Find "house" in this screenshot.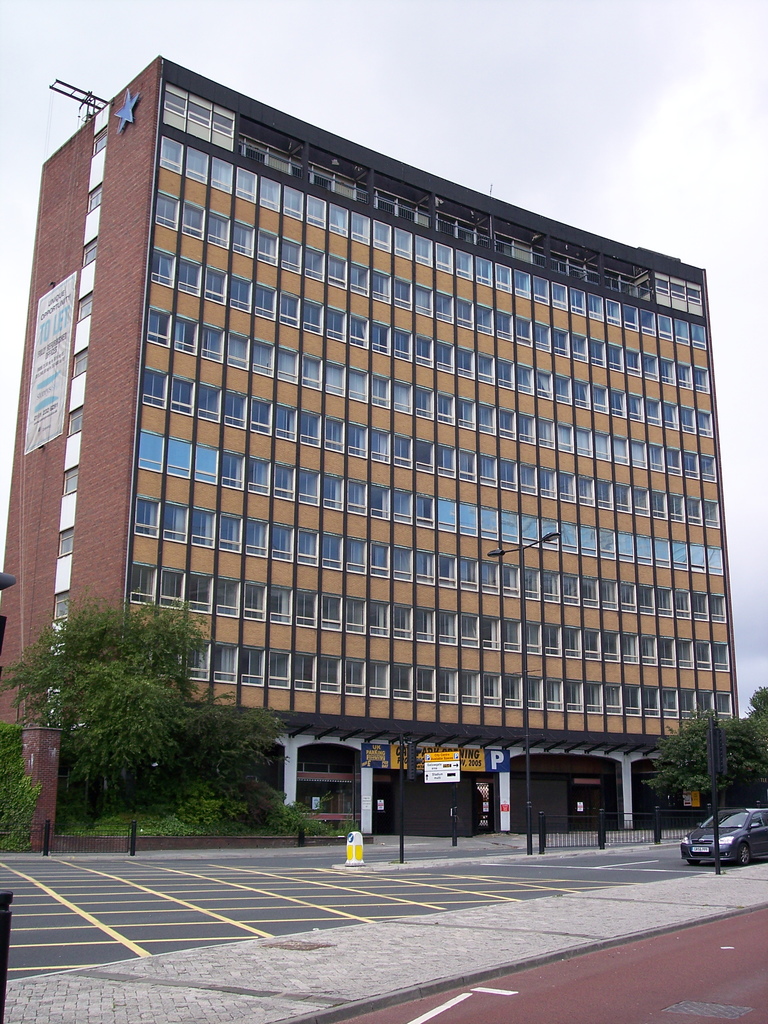
The bounding box for "house" is box(0, 56, 740, 858).
